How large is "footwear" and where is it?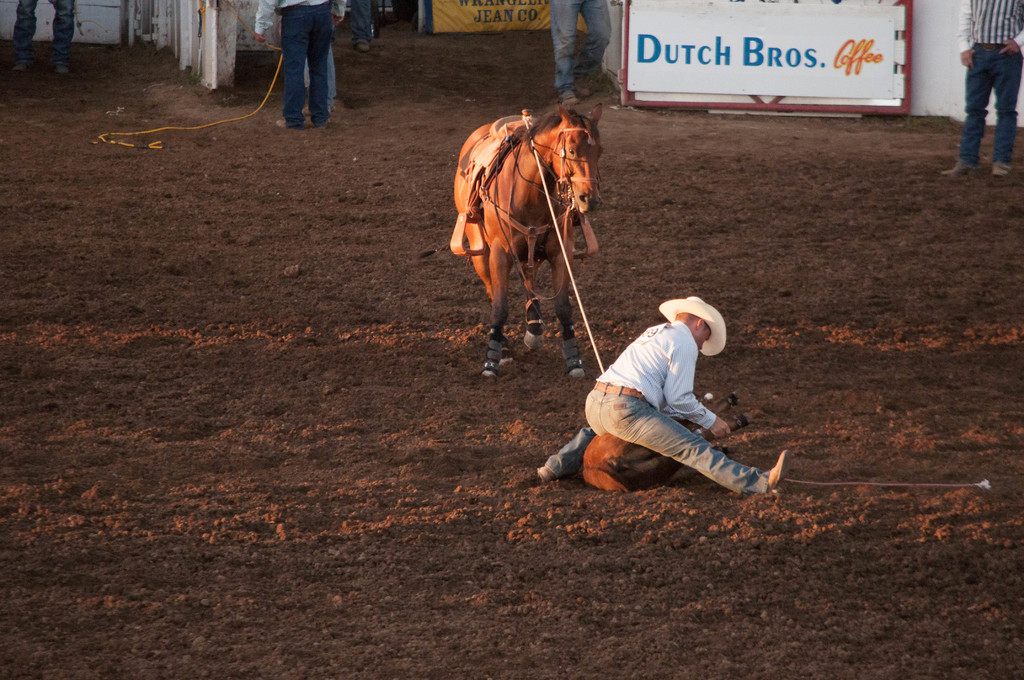
Bounding box: region(578, 86, 591, 99).
